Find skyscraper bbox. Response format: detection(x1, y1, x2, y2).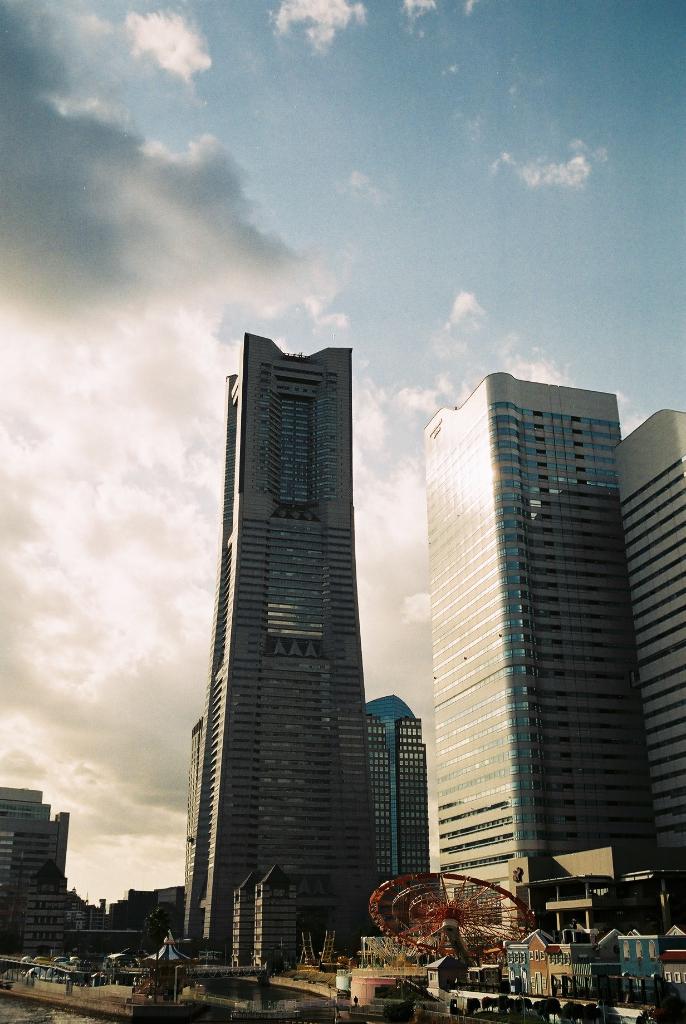
detection(168, 334, 375, 969).
